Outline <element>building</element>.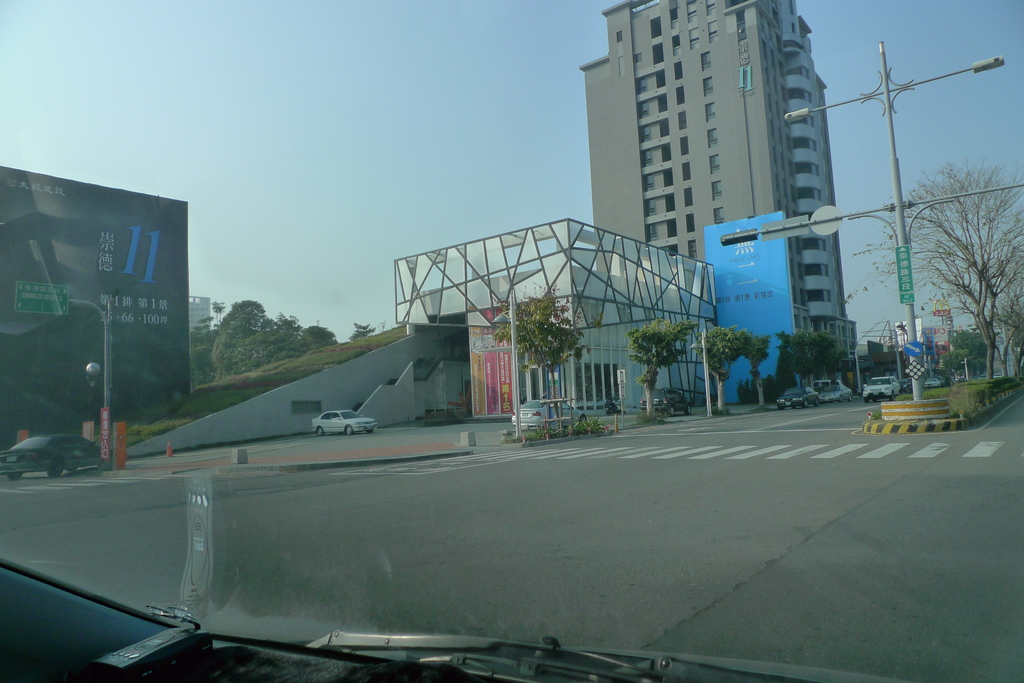
Outline: rect(190, 295, 212, 332).
